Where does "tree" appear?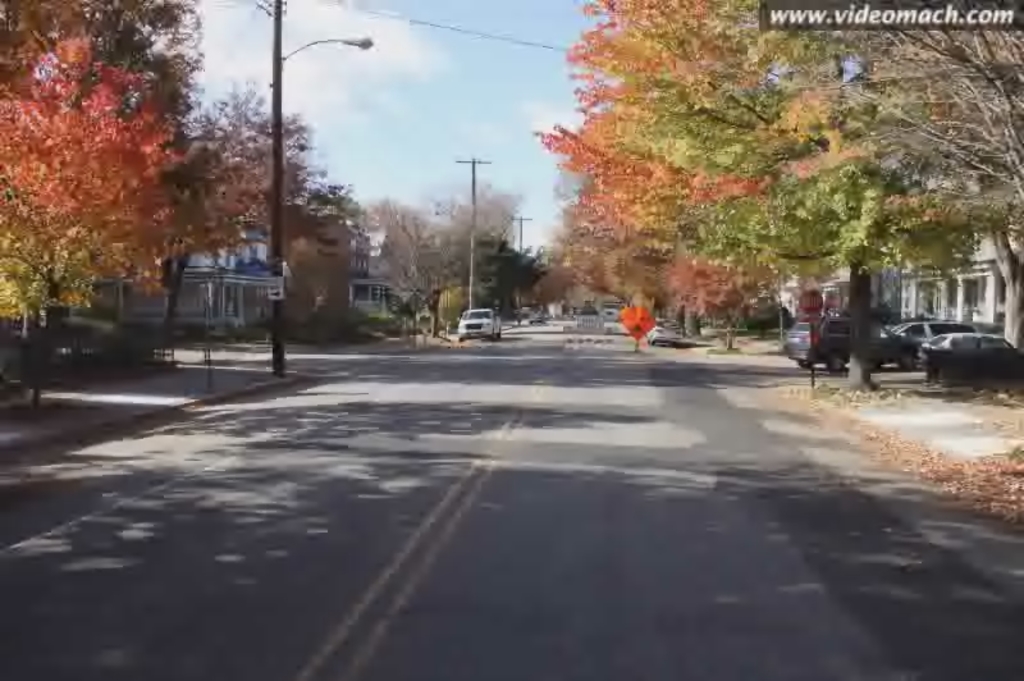
Appears at pyautogui.locateOnScreen(280, 193, 379, 335).
